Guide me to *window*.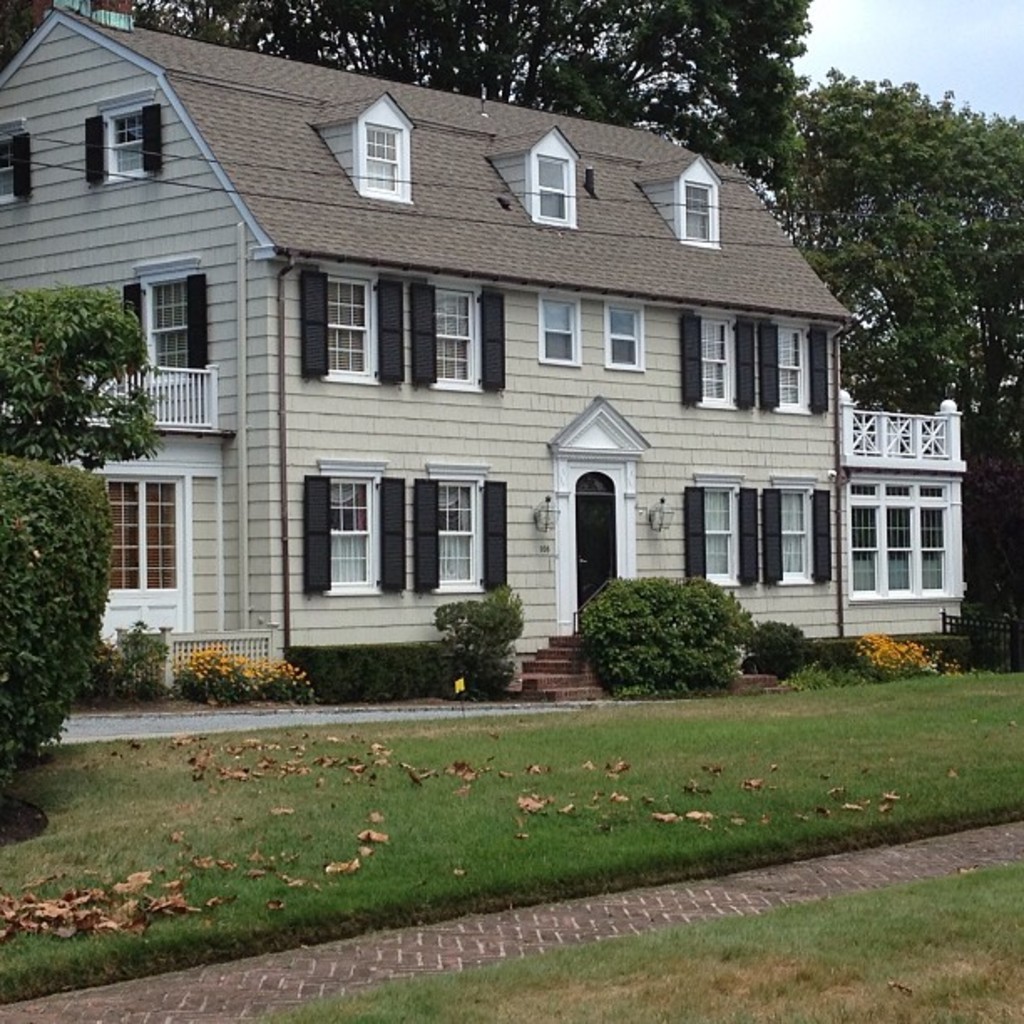
Guidance: [left=320, top=460, right=378, bottom=584].
